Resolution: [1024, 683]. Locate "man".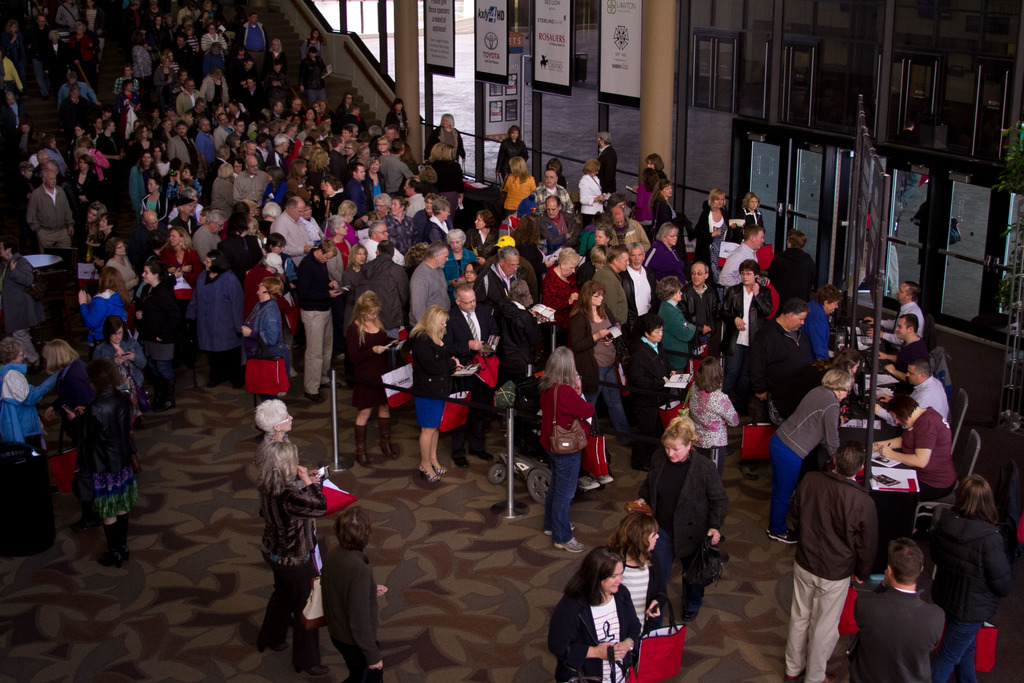
<box>595,129,620,193</box>.
